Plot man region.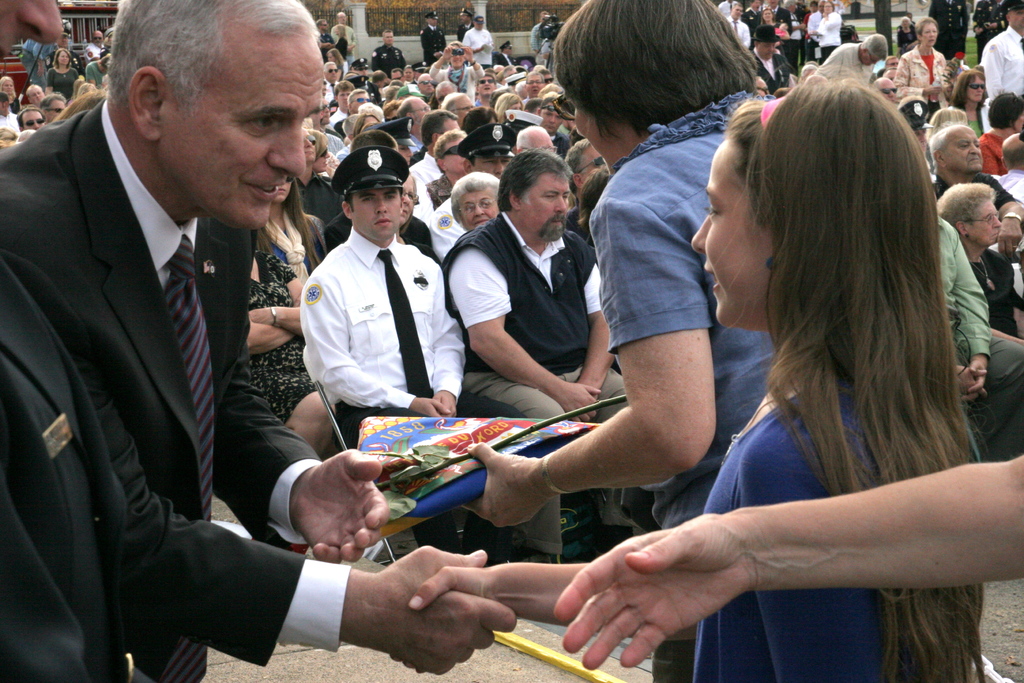
Plotted at {"left": 319, "top": 95, "right": 349, "bottom": 157}.
